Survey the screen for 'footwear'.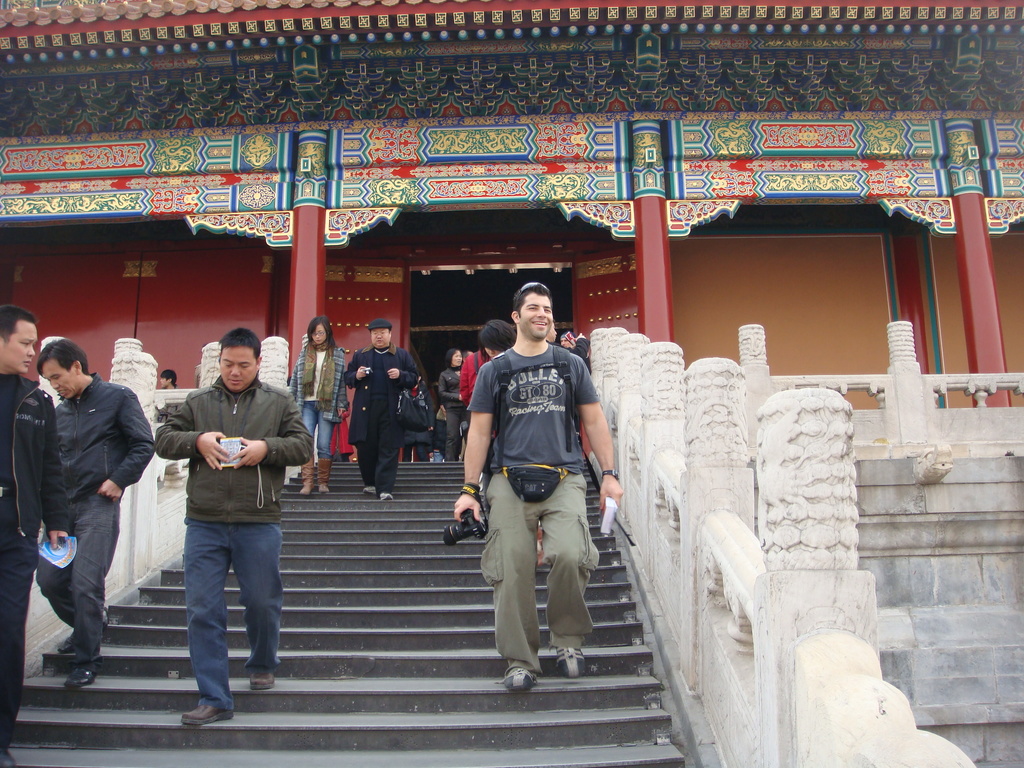
Survey found: (556, 645, 584, 675).
